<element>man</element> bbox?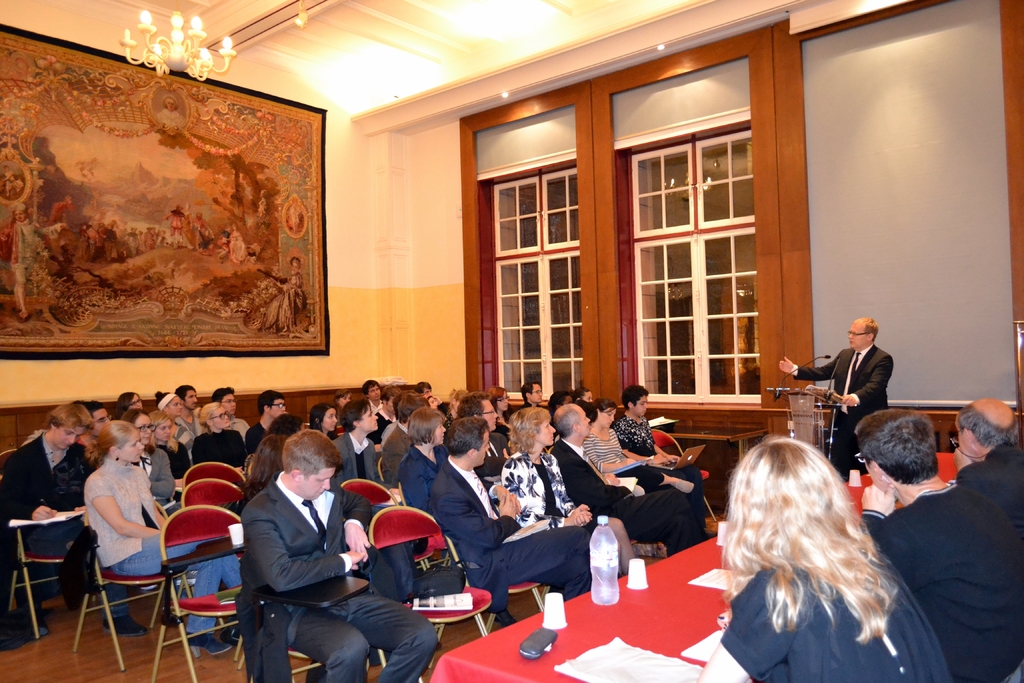
[left=548, top=400, right=710, bottom=556]
